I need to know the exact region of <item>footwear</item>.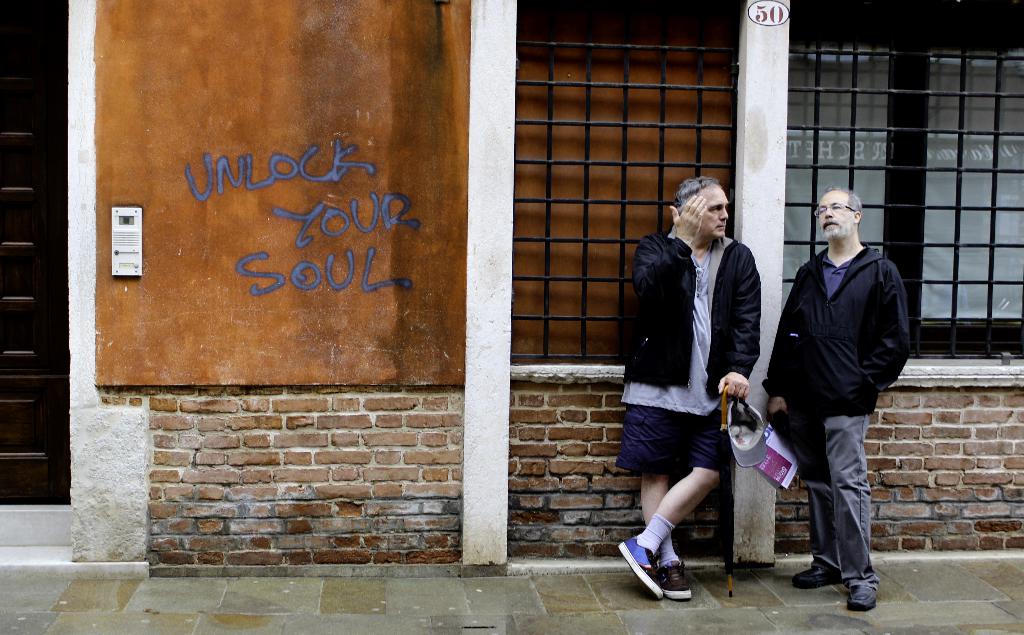
Region: <bbox>796, 561, 838, 594</bbox>.
